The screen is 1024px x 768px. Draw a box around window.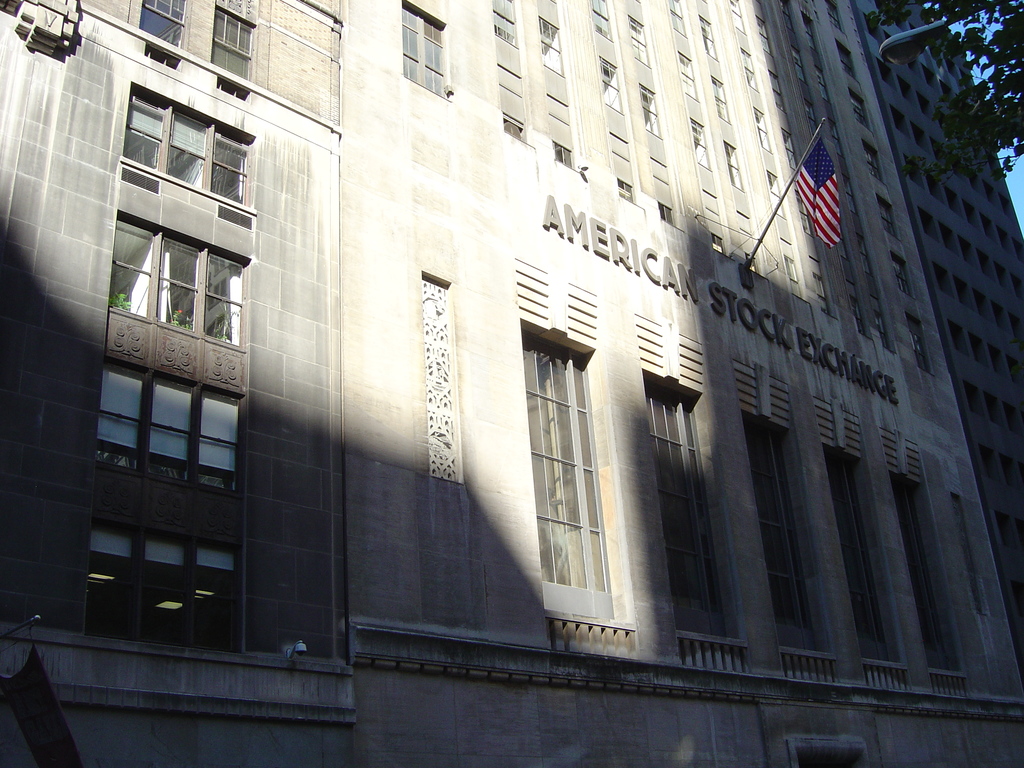
(left=488, top=0, right=520, bottom=50).
